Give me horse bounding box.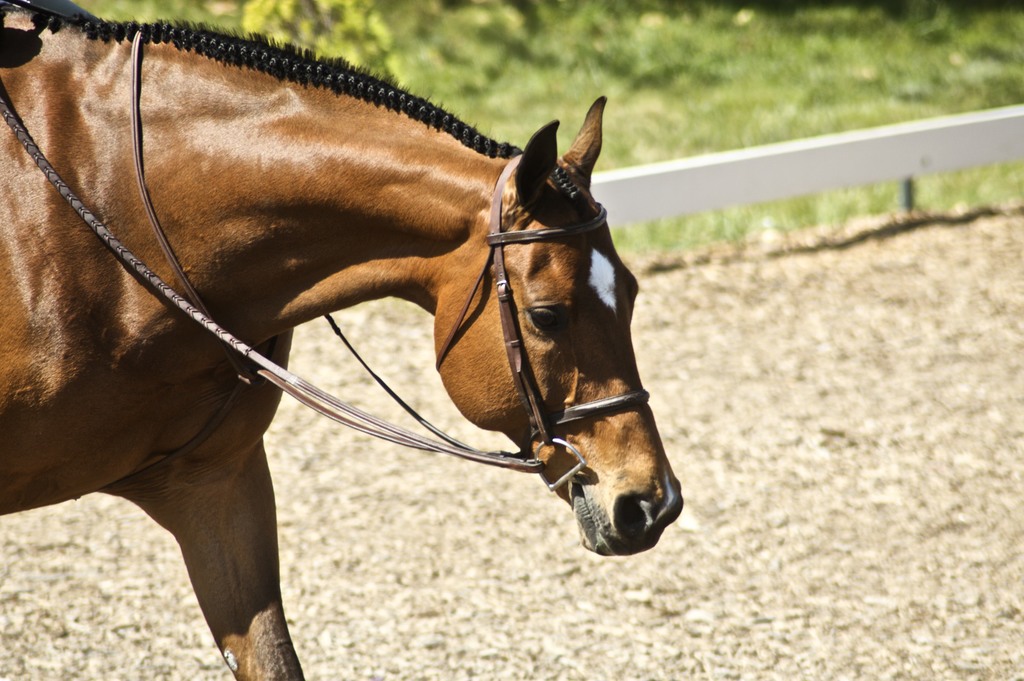
[x1=0, y1=0, x2=685, y2=680].
